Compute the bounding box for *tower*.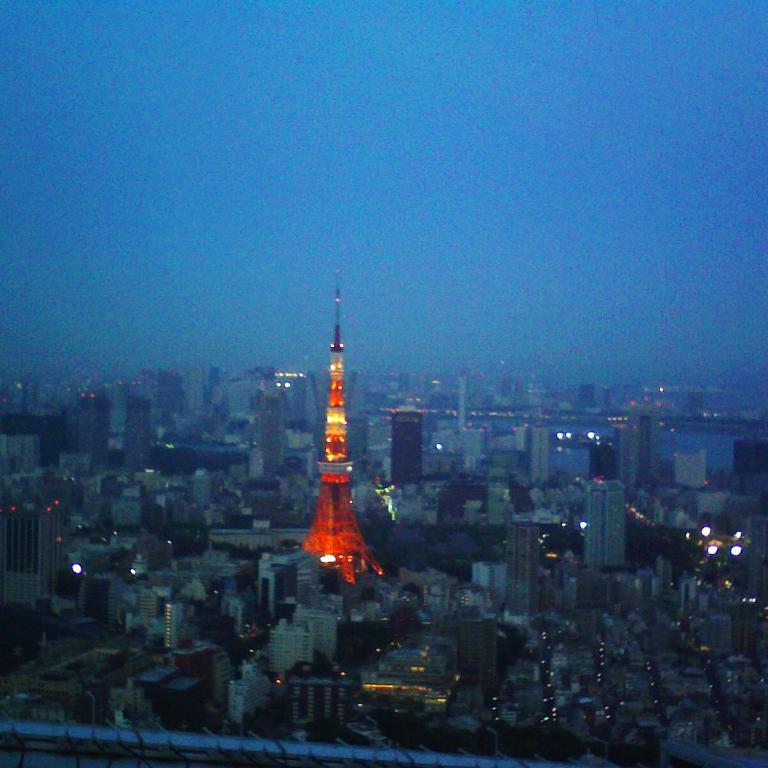
Rect(301, 271, 384, 589).
